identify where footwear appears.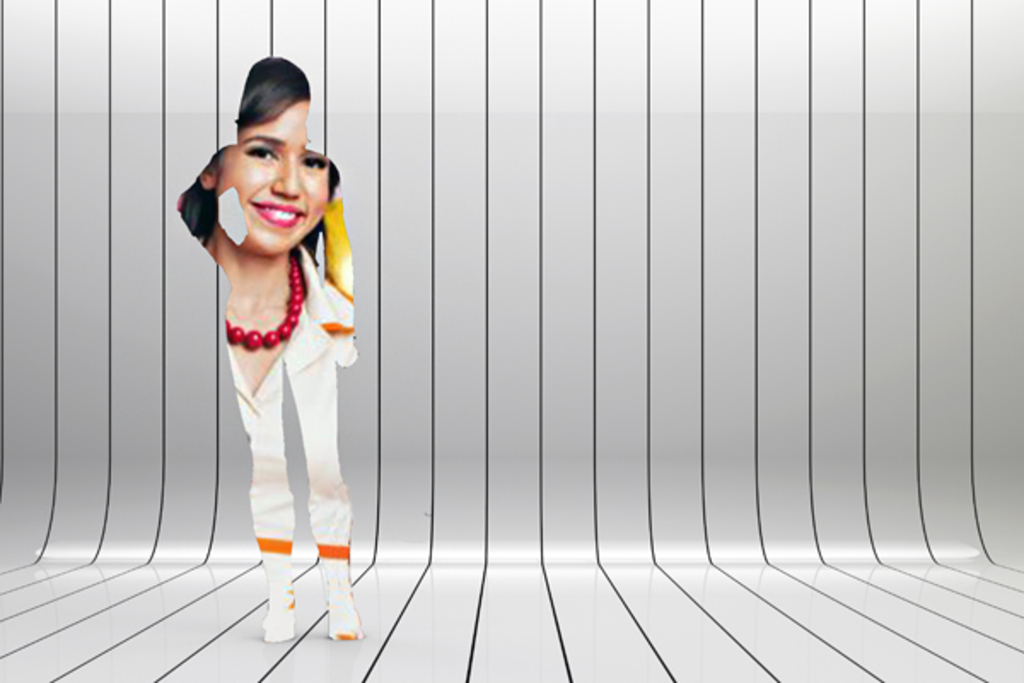
Appears at <box>263,563,304,639</box>.
